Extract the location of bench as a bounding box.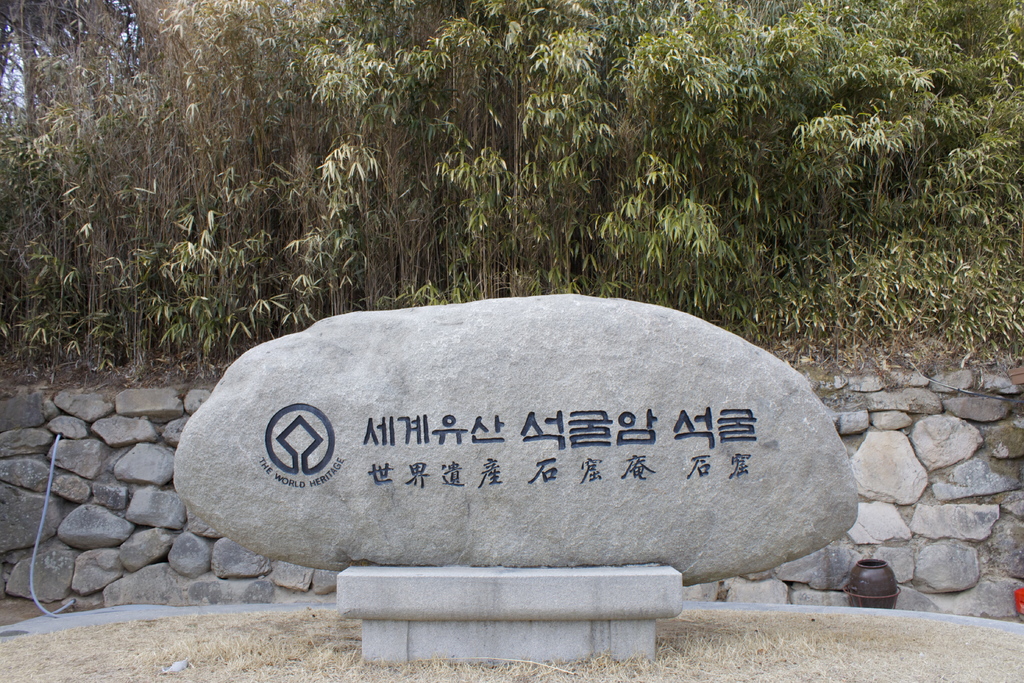
crop(341, 562, 685, 670).
